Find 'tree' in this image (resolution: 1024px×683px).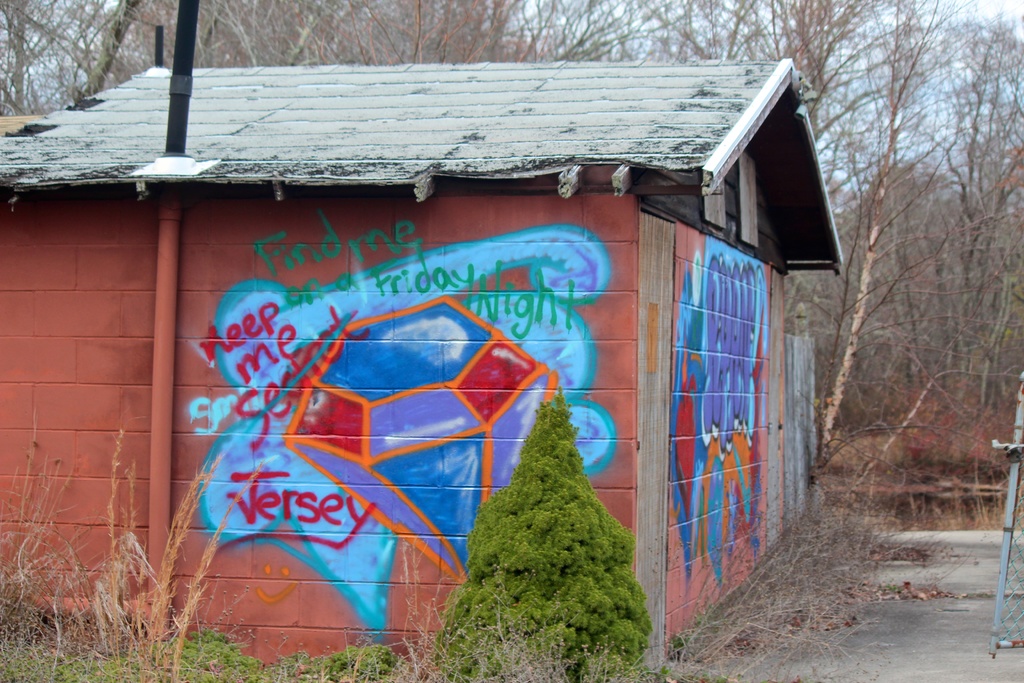
[0,0,149,115].
